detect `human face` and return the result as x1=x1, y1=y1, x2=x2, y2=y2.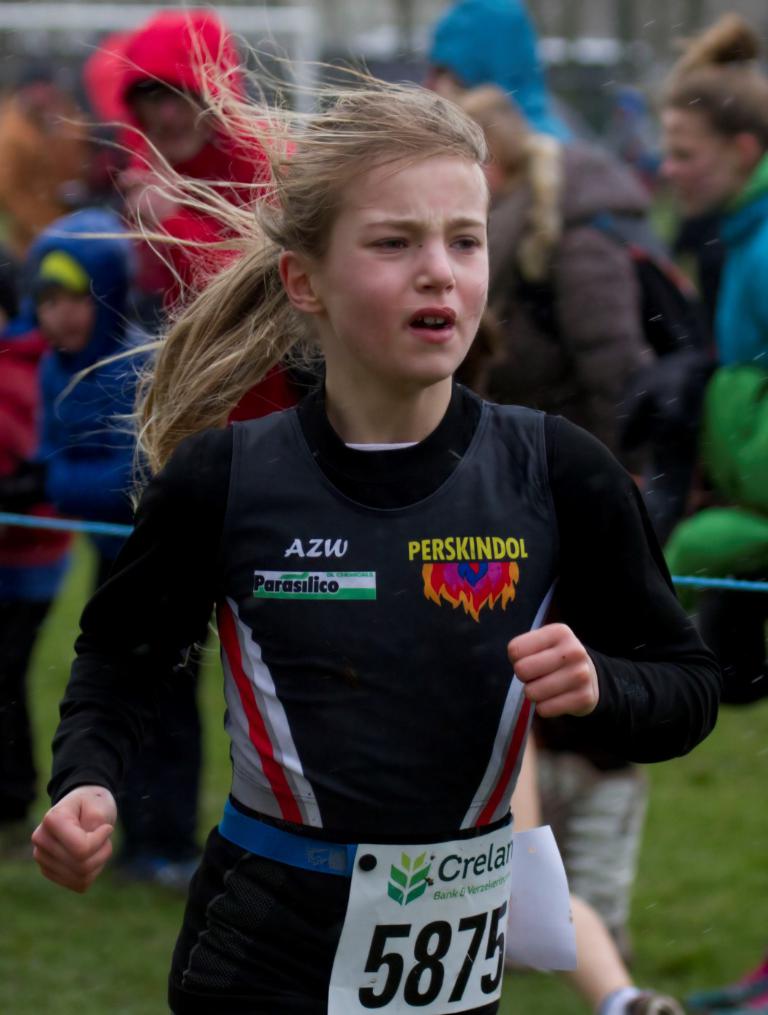
x1=655, y1=105, x2=737, y2=226.
